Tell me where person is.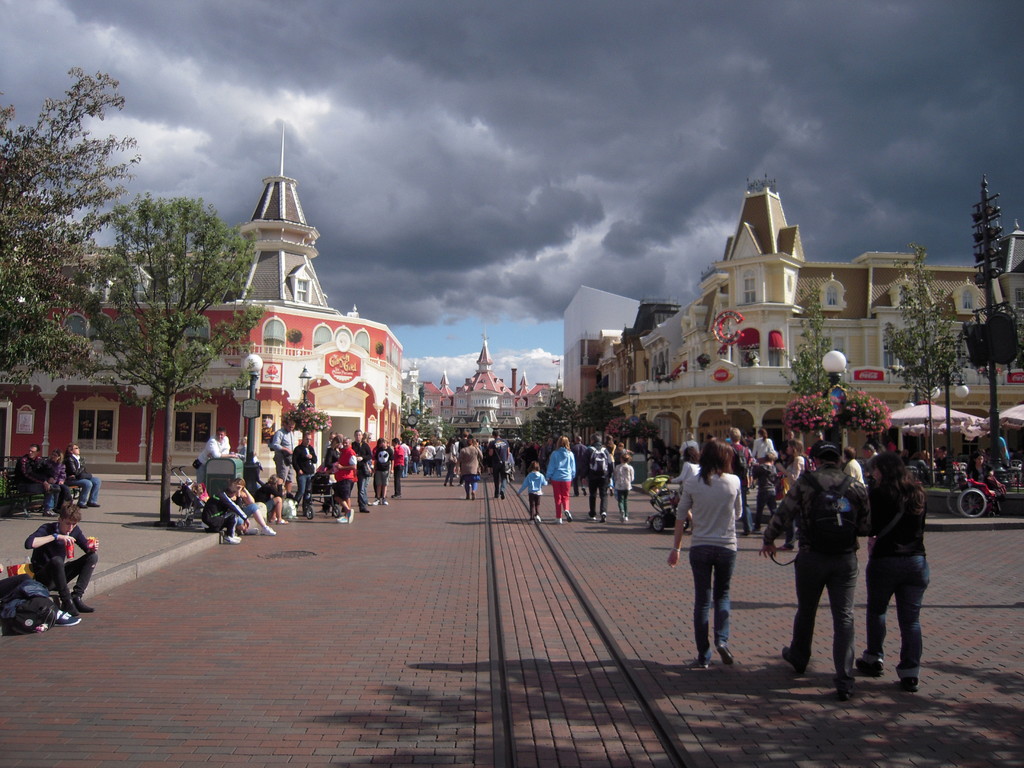
person is at detection(329, 437, 356, 522).
